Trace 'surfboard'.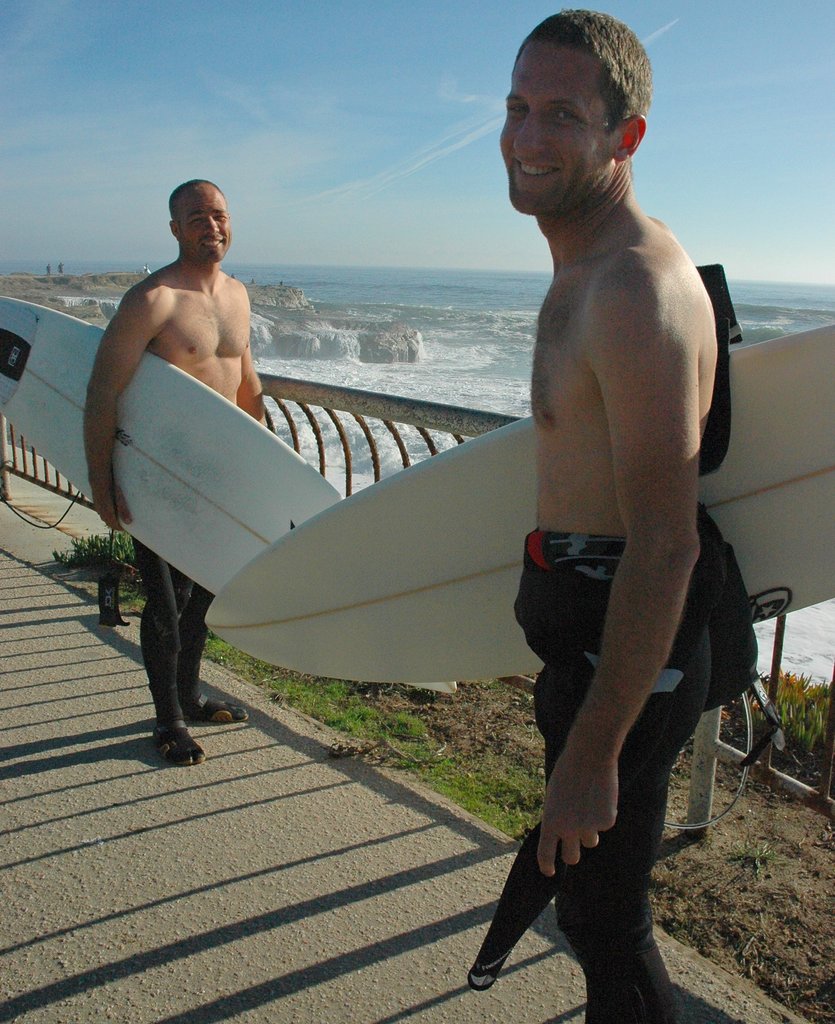
Traced to bbox=(204, 326, 834, 689).
